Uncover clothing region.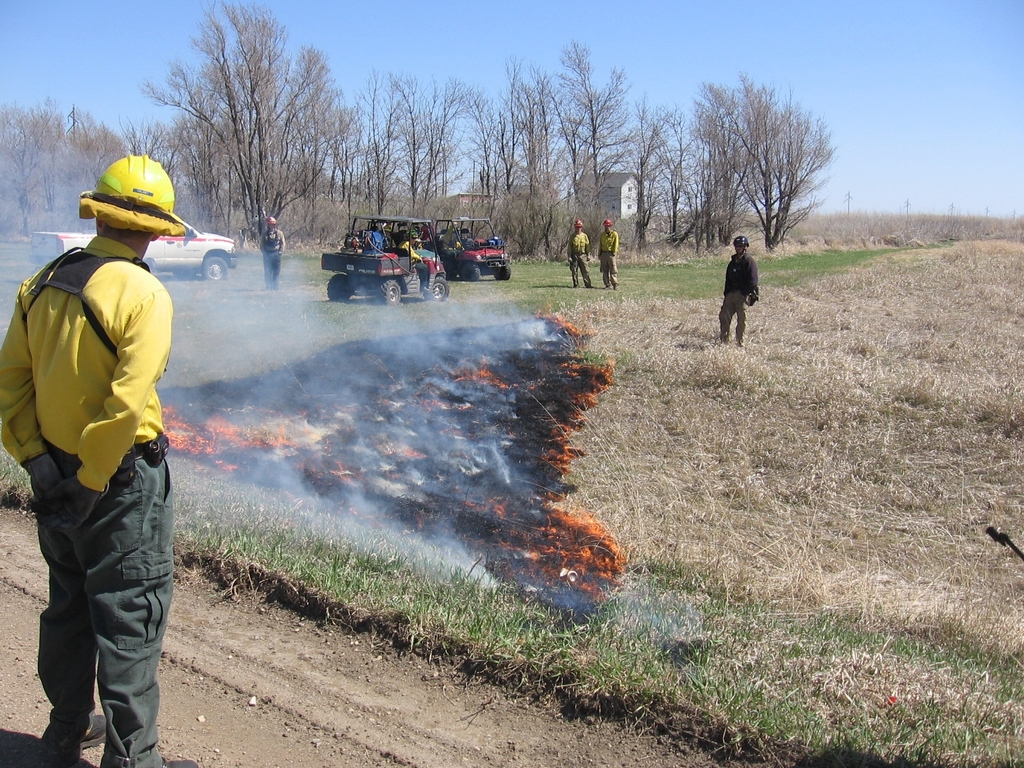
Uncovered: Rect(260, 257, 280, 301).
